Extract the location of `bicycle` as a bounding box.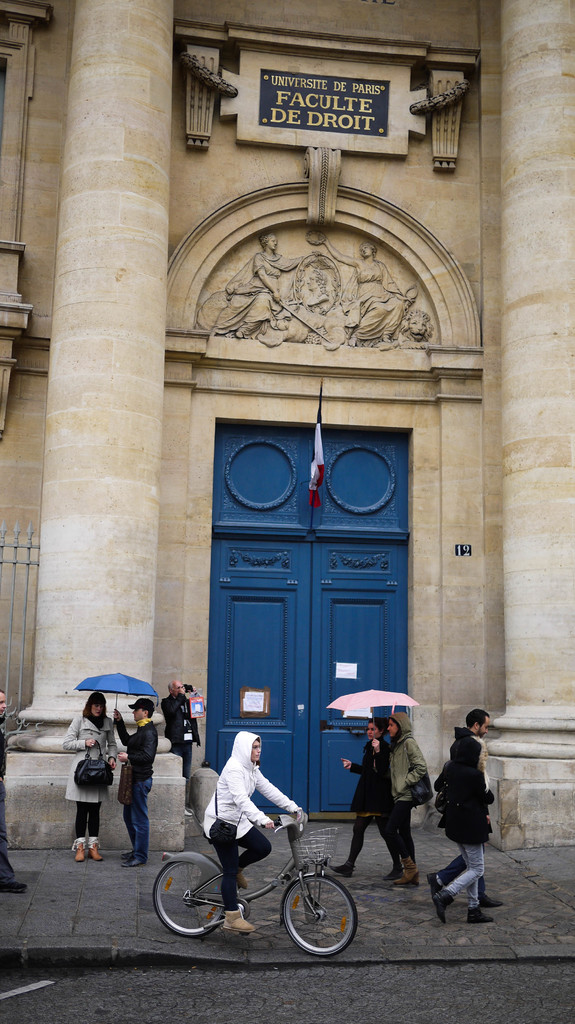
<region>147, 806, 364, 948</region>.
